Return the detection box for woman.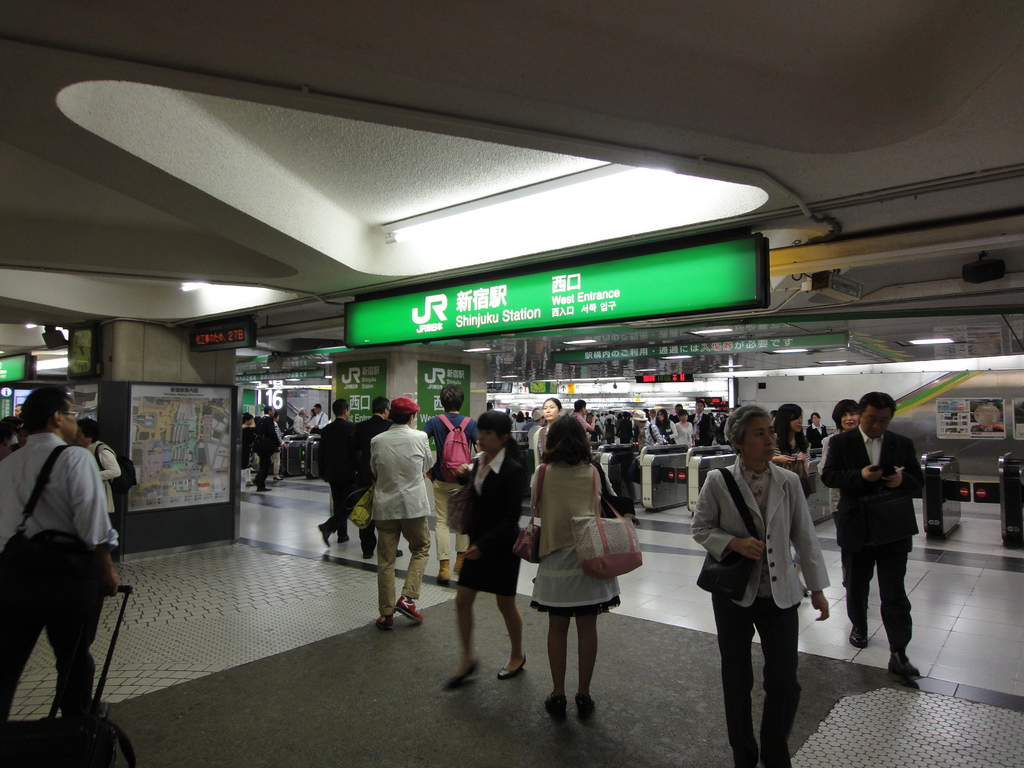
l=804, t=412, r=831, b=449.
